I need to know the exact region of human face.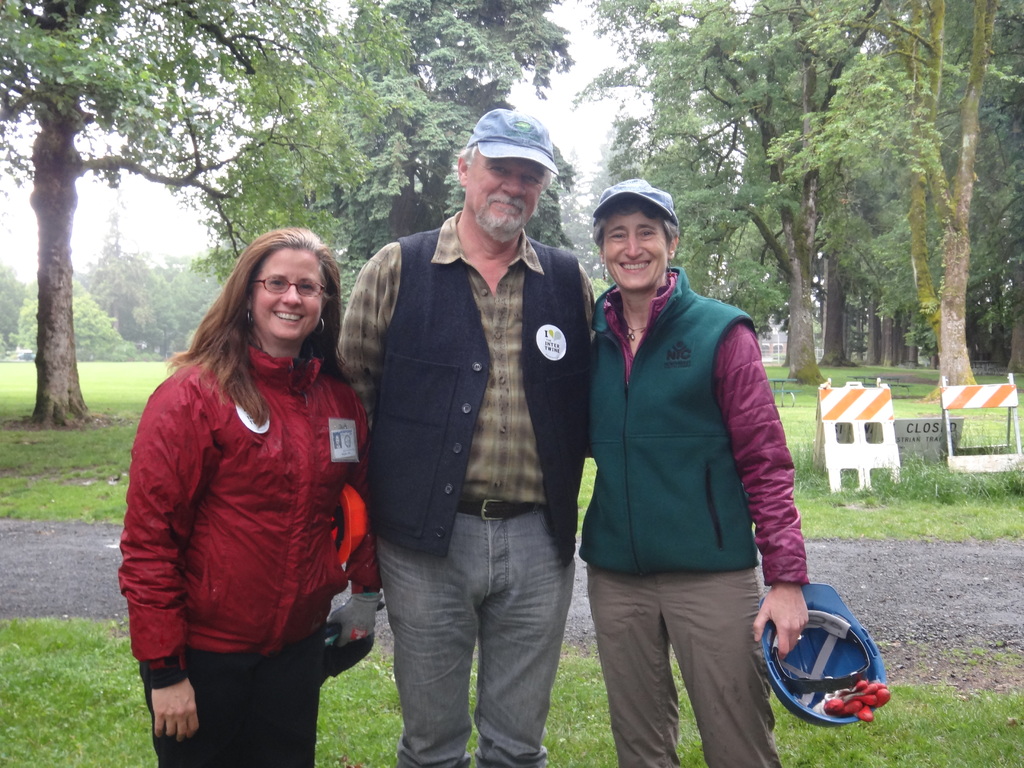
Region: pyautogui.locateOnScreen(602, 205, 668, 289).
